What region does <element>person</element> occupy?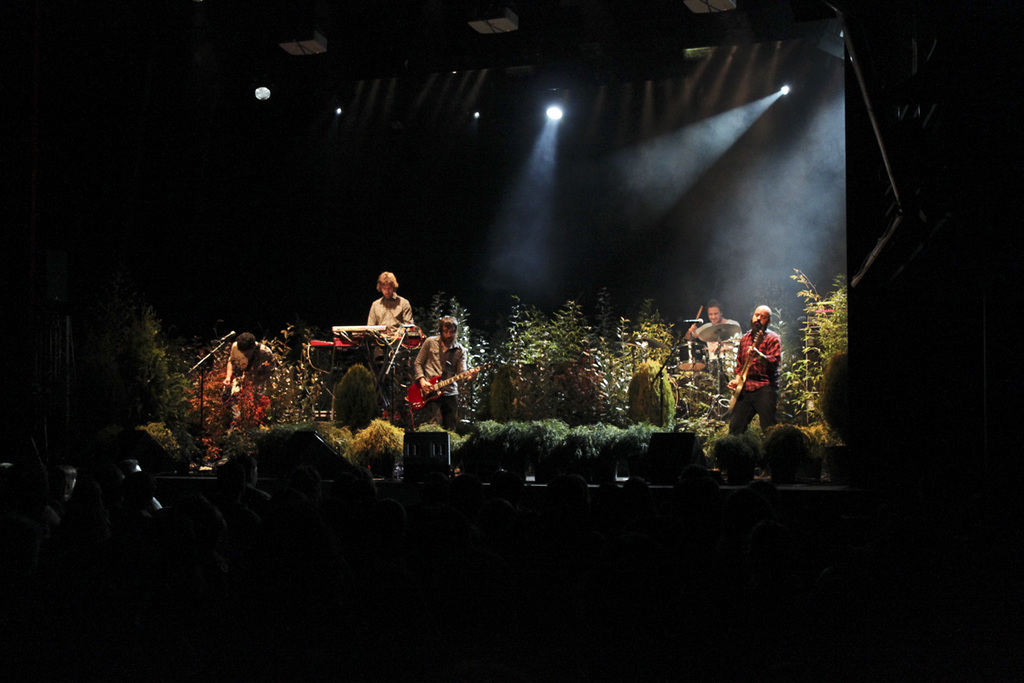
{"left": 684, "top": 304, "right": 738, "bottom": 386}.
